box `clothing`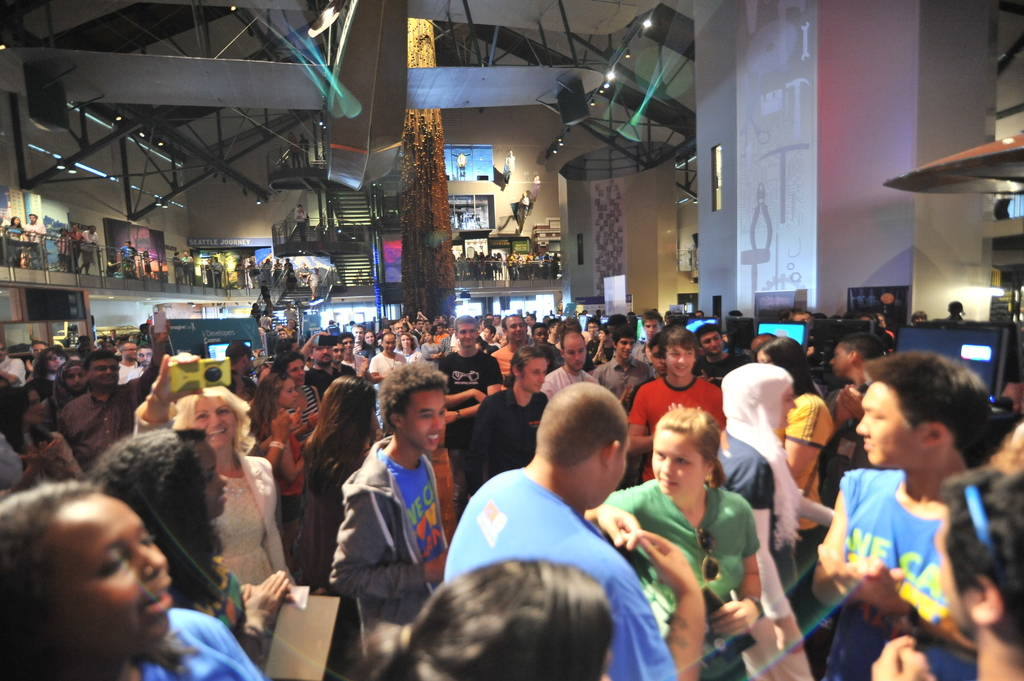
locate(261, 314, 272, 328)
